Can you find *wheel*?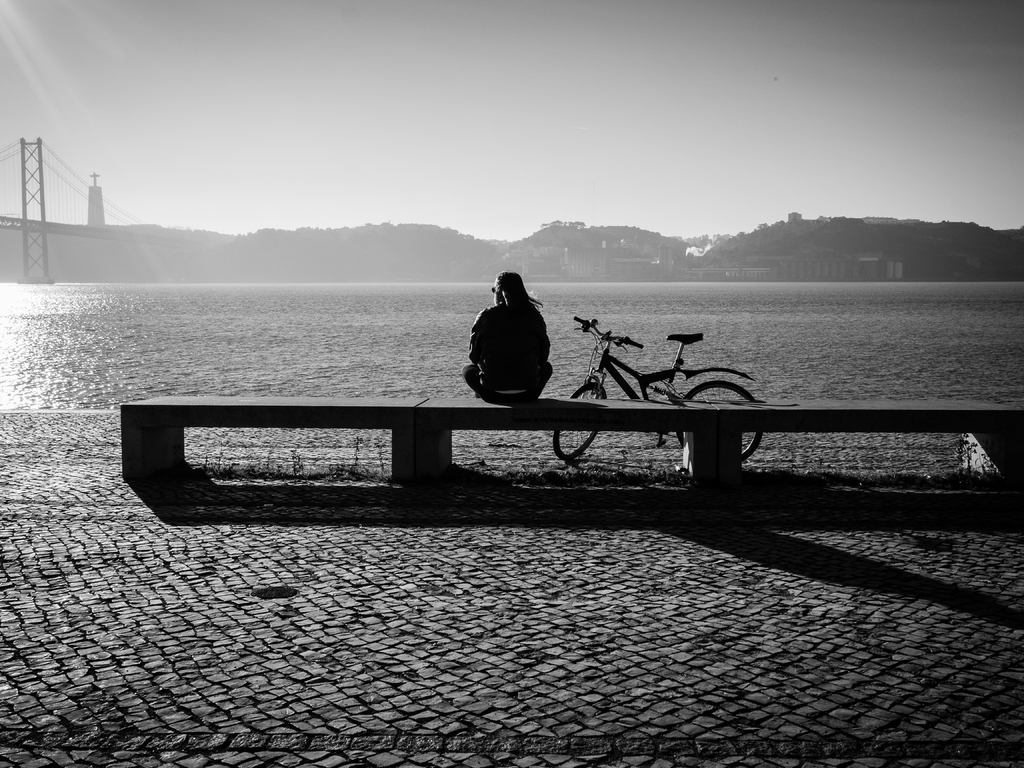
Yes, bounding box: left=678, top=380, right=761, bottom=463.
